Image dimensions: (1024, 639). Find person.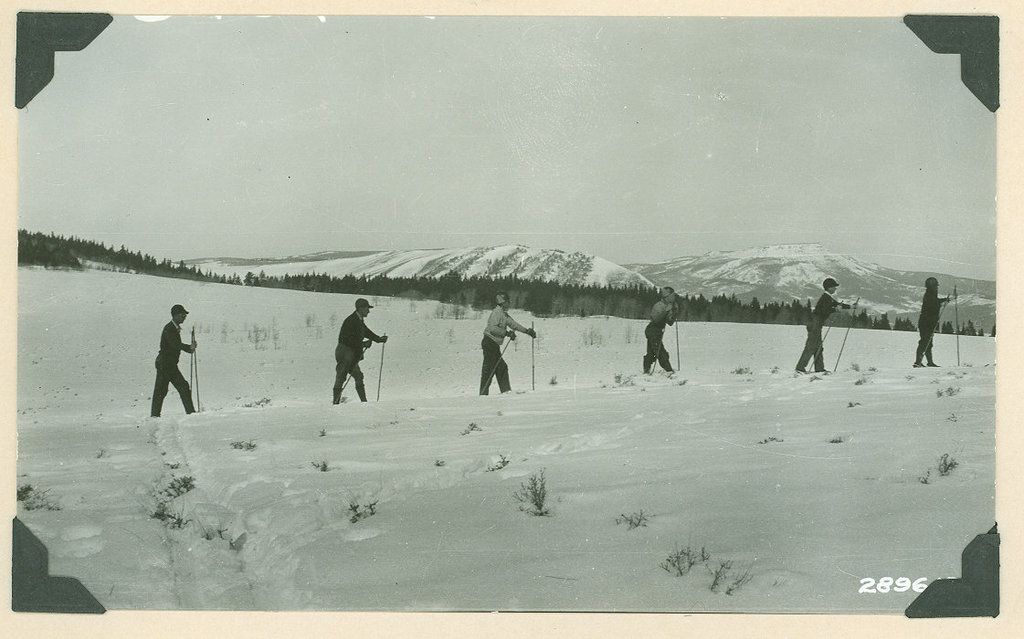
Rect(636, 284, 671, 379).
